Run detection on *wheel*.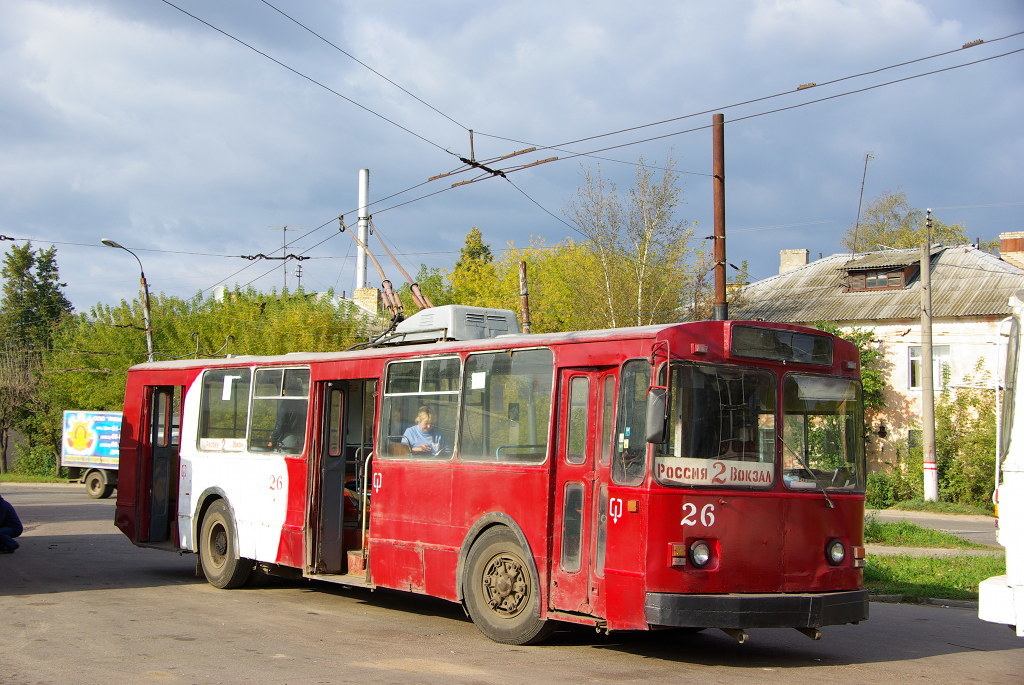
Result: {"left": 83, "top": 464, "right": 115, "bottom": 499}.
